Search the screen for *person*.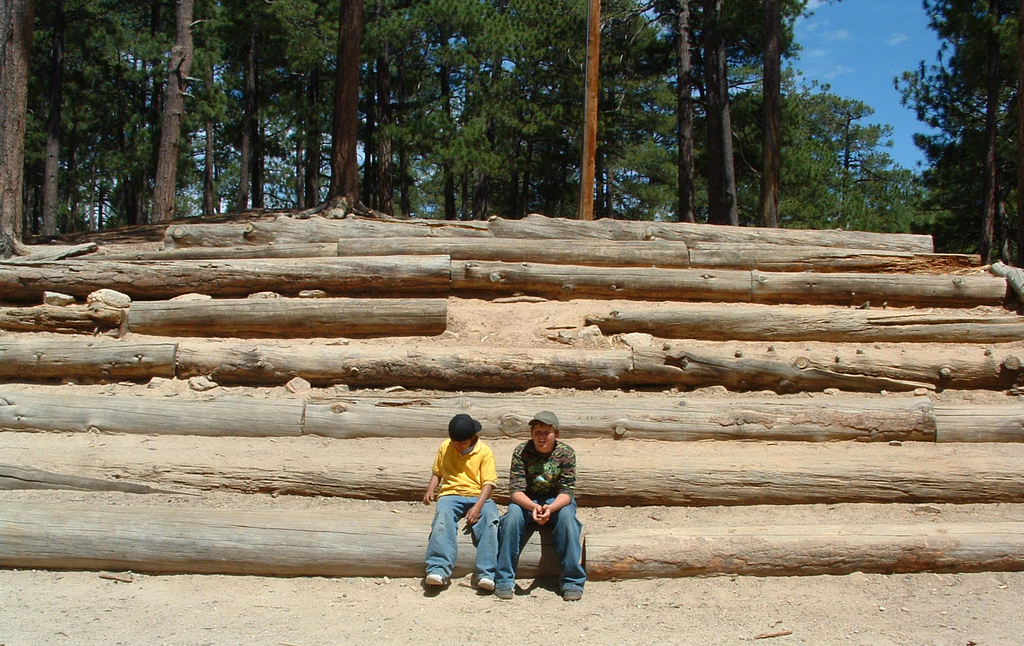
Found at 495, 407, 588, 601.
